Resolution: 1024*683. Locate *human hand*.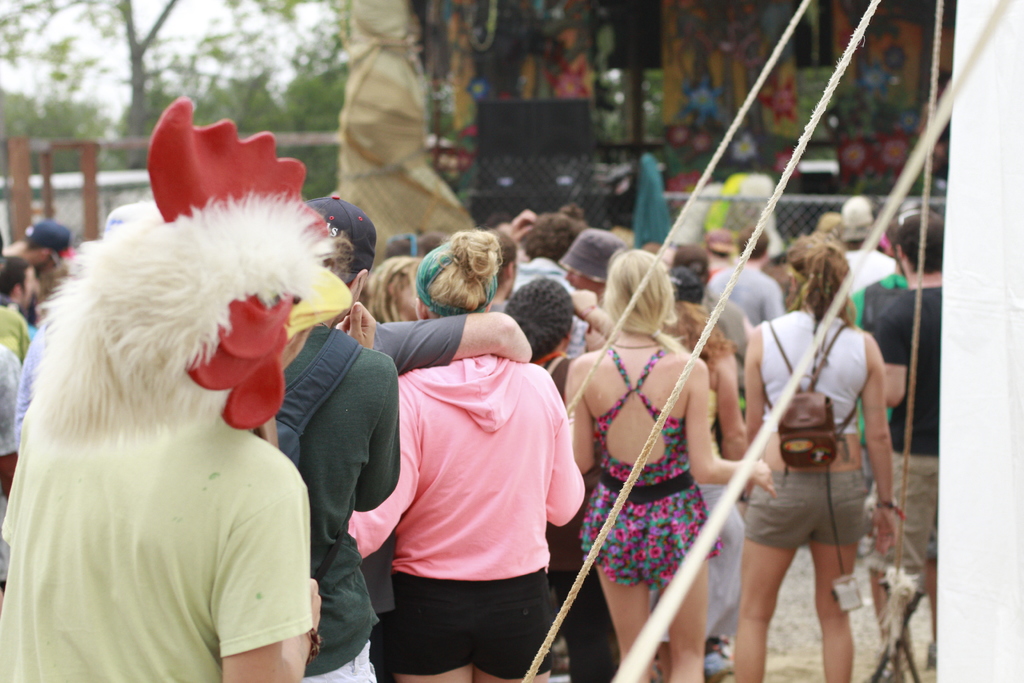
left=569, top=286, right=603, bottom=322.
